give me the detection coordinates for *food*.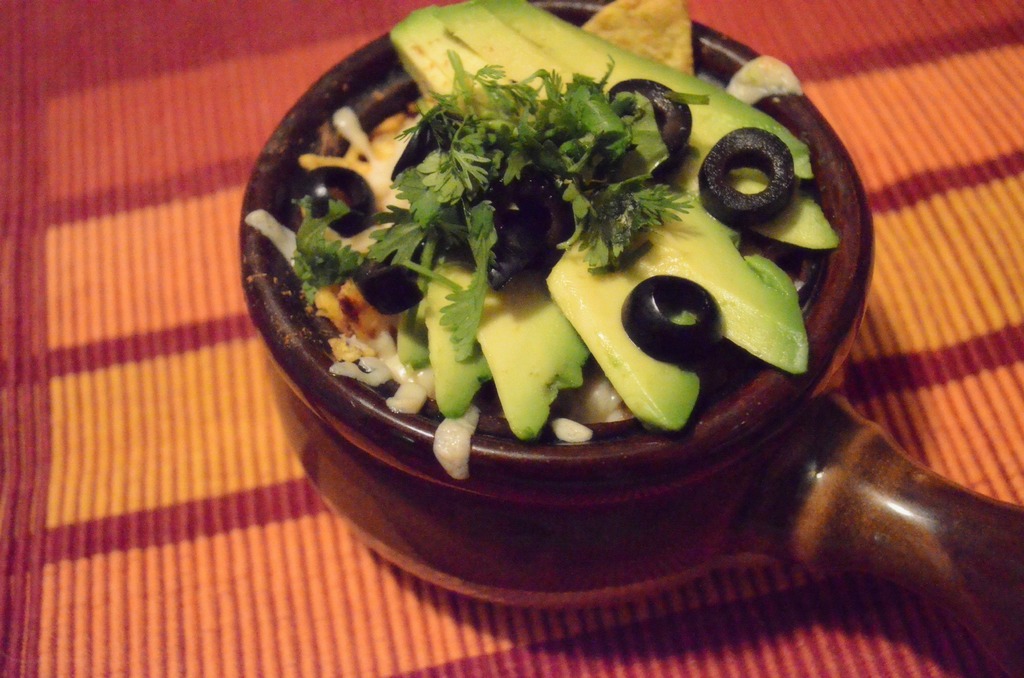
rect(259, 52, 842, 487).
